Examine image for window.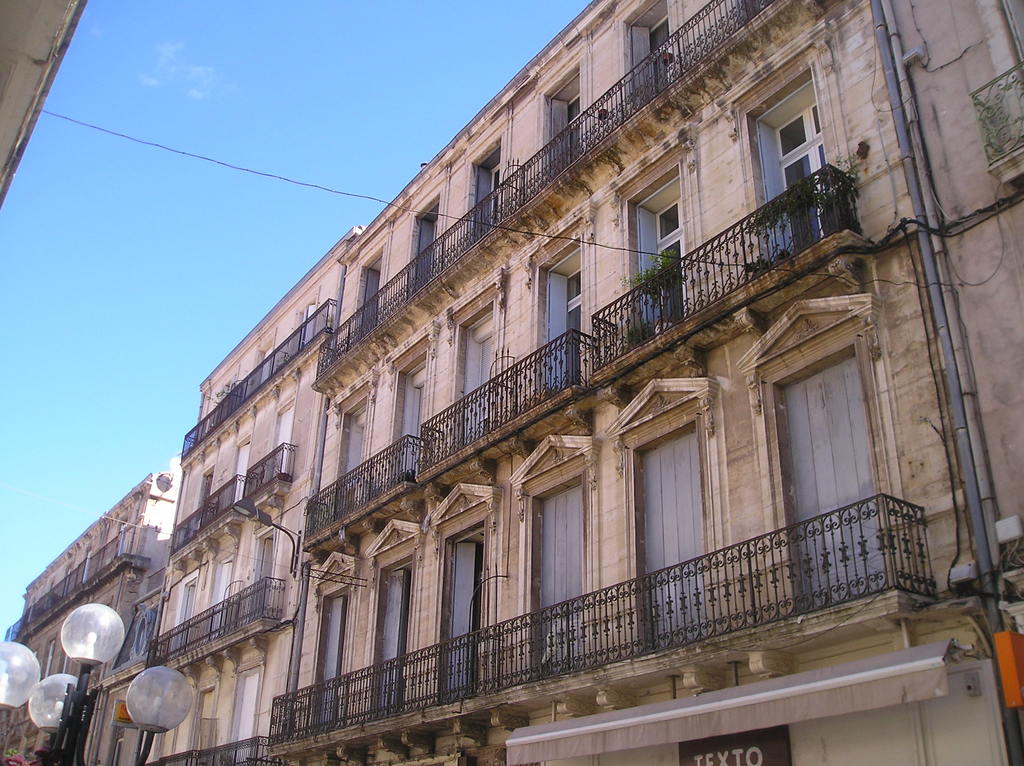
Examination result: (117,513,132,557).
